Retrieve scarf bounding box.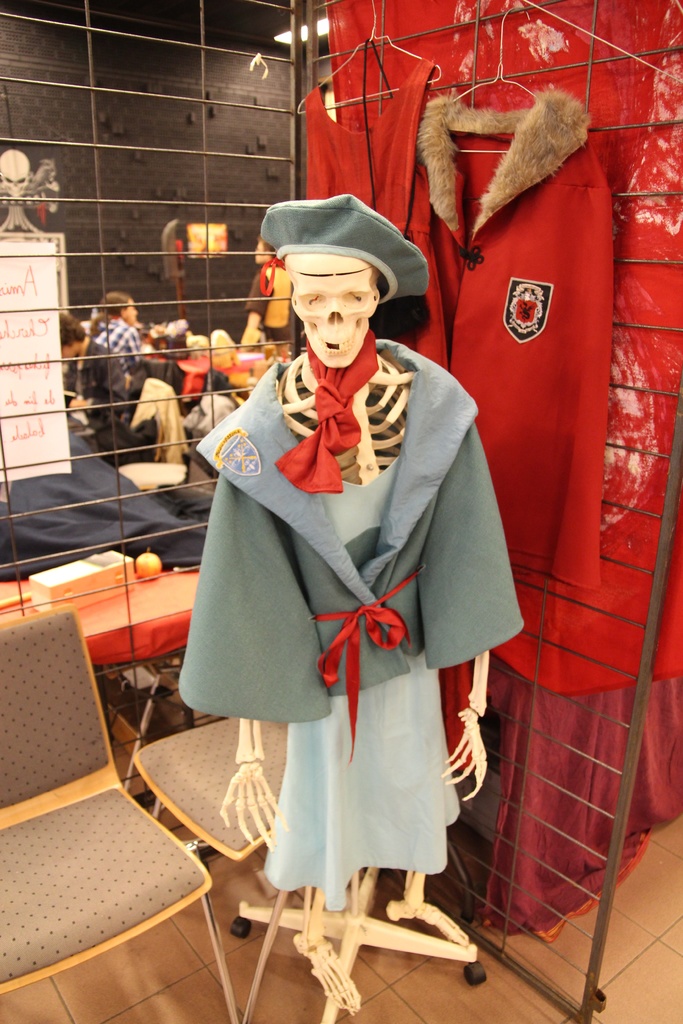
Bounding box: (279,325,382,495).
